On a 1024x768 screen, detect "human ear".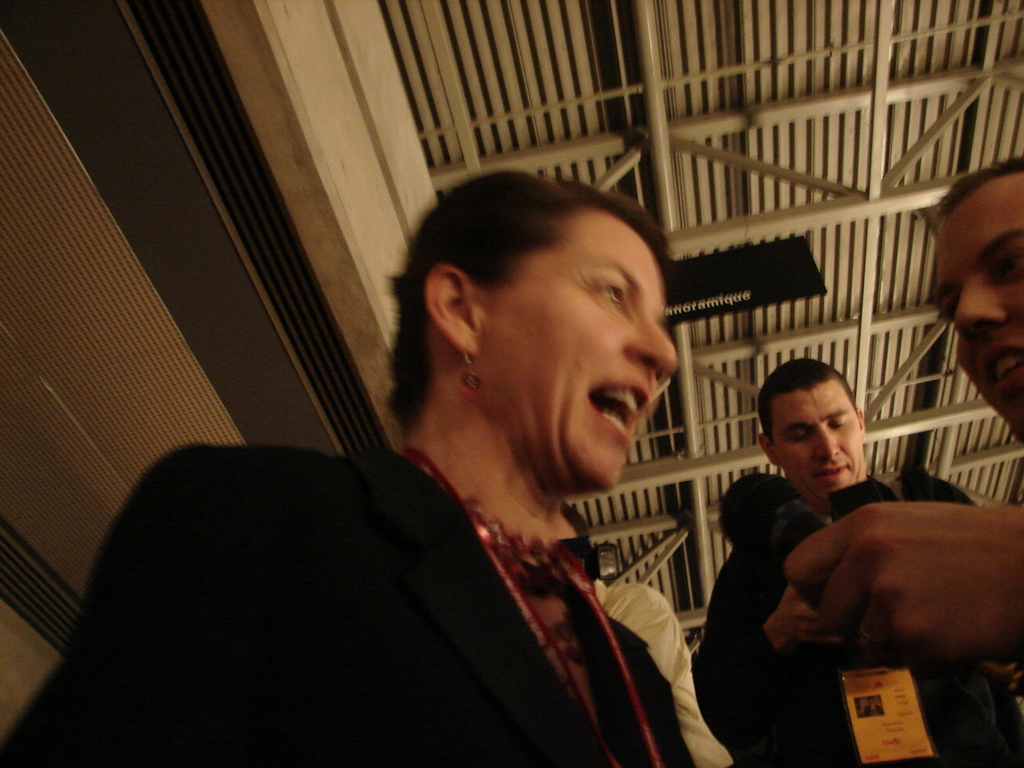
region(755, 431, 775, 466).
